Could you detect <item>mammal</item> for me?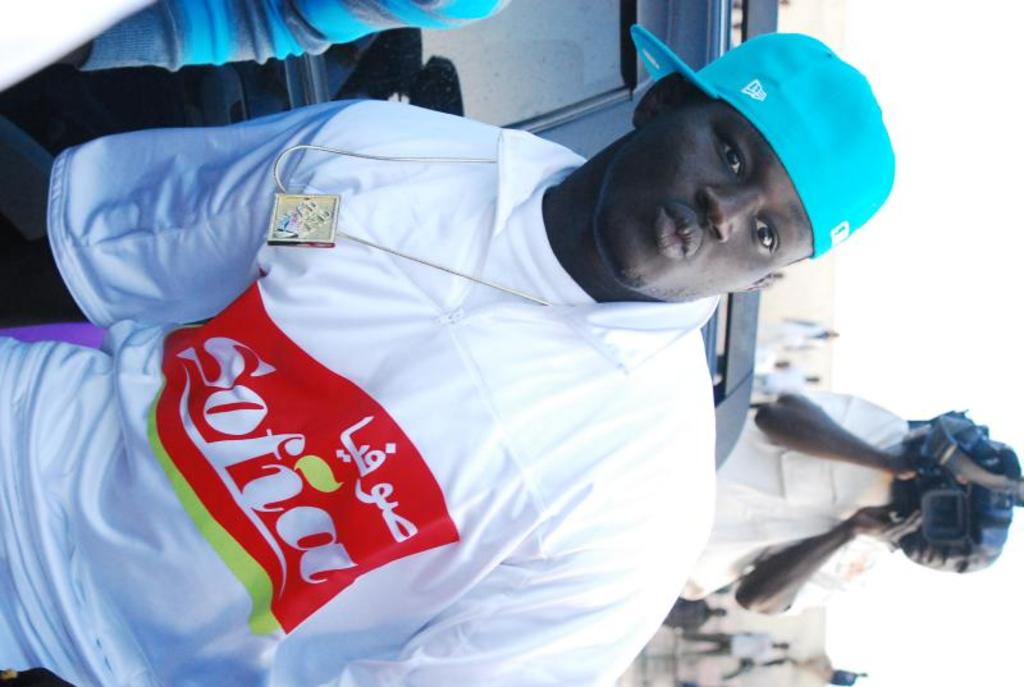
Detection result: region(72, 75, 923, 679).
